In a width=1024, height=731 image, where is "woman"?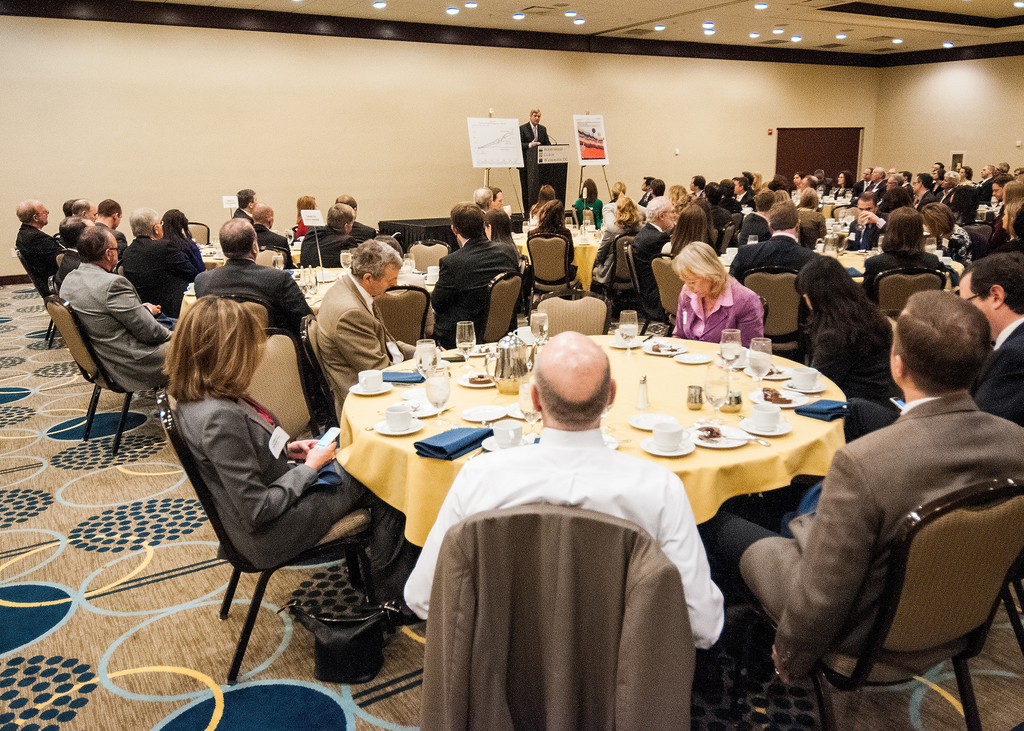
BBox(481, 208, 520, 263).
